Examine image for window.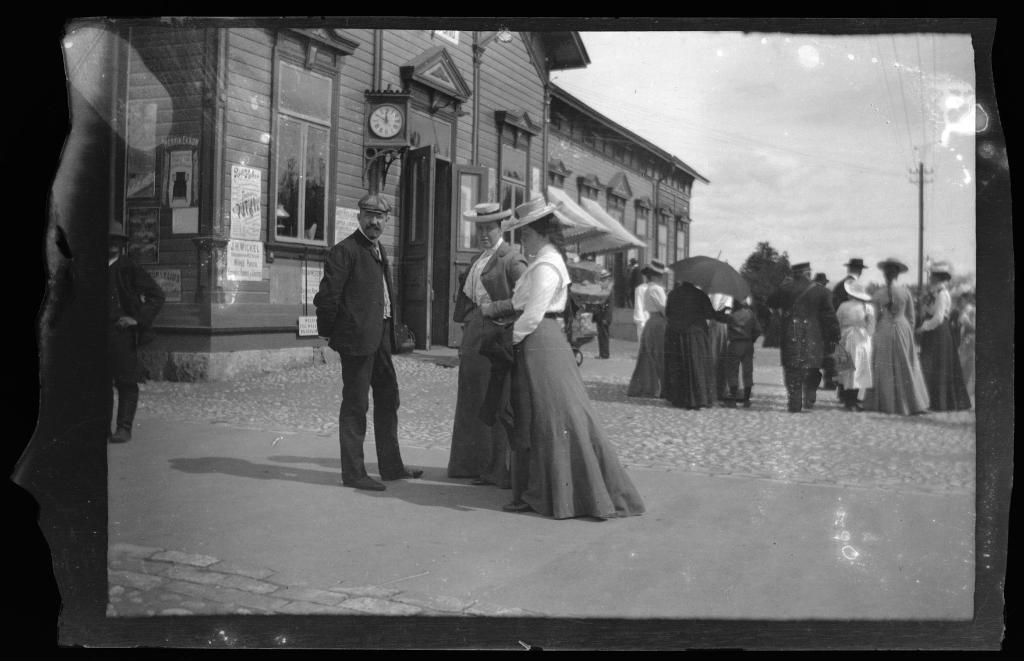
Examination result: 651, 216, 669, 265.
